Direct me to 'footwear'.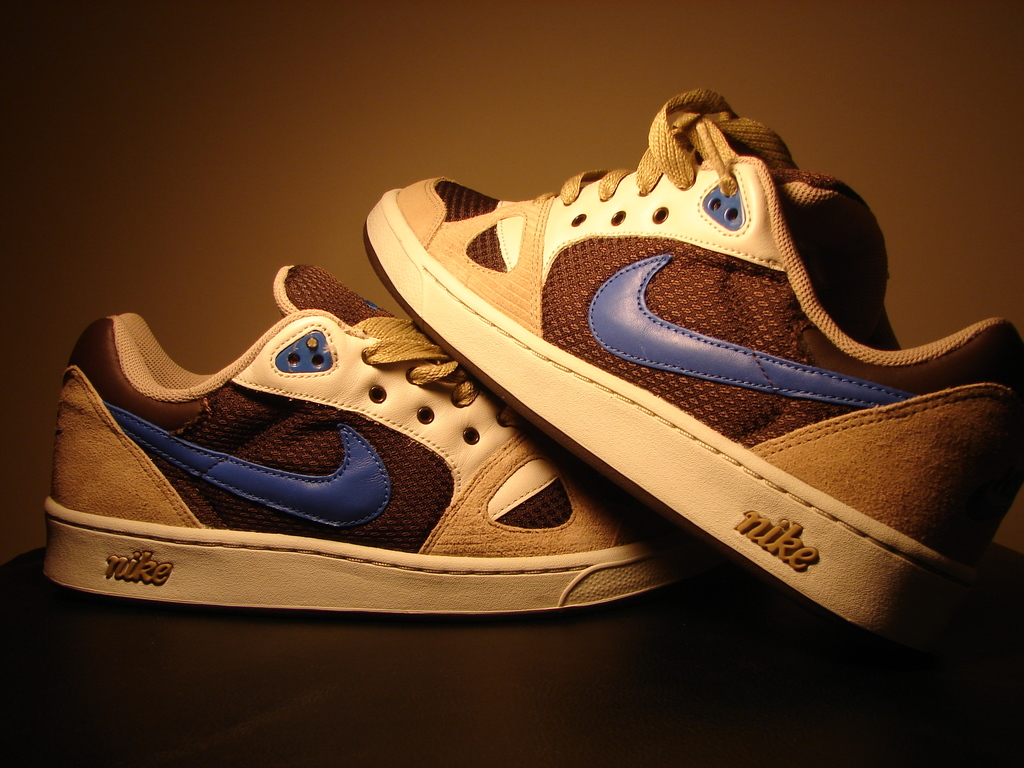
Direction: box(36, 266, 704, 627).
